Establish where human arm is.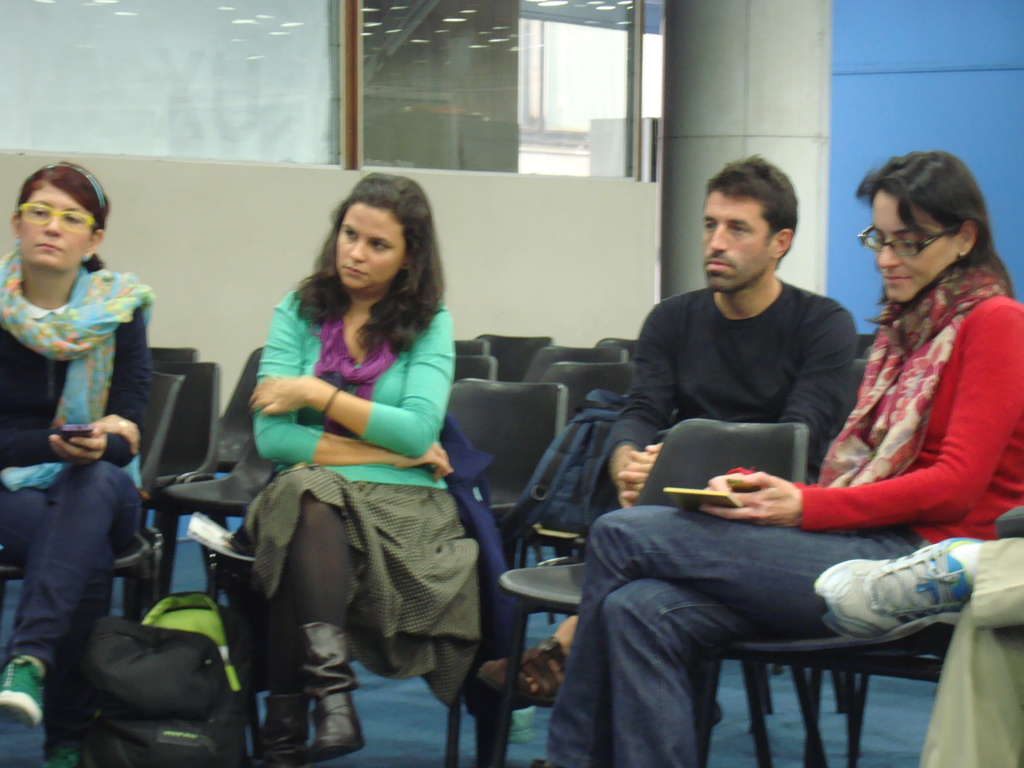
Established at select_region(607, 295, 678, 506).
